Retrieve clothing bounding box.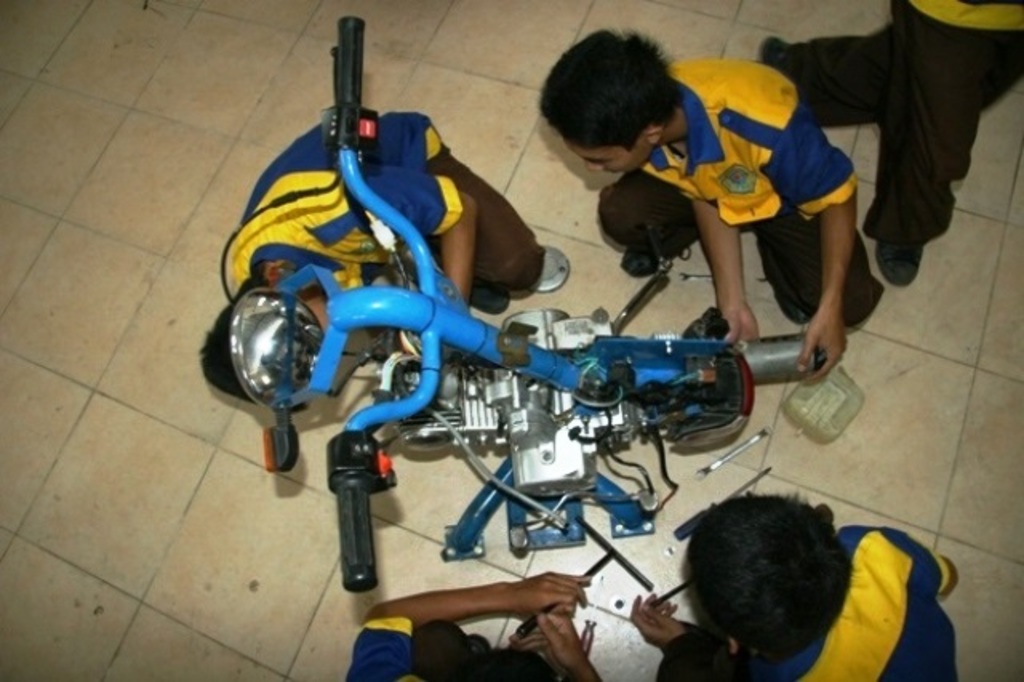
Bounding box: {"x1": 597, "y1": 58, "x2": 888, "y2": 327}.
